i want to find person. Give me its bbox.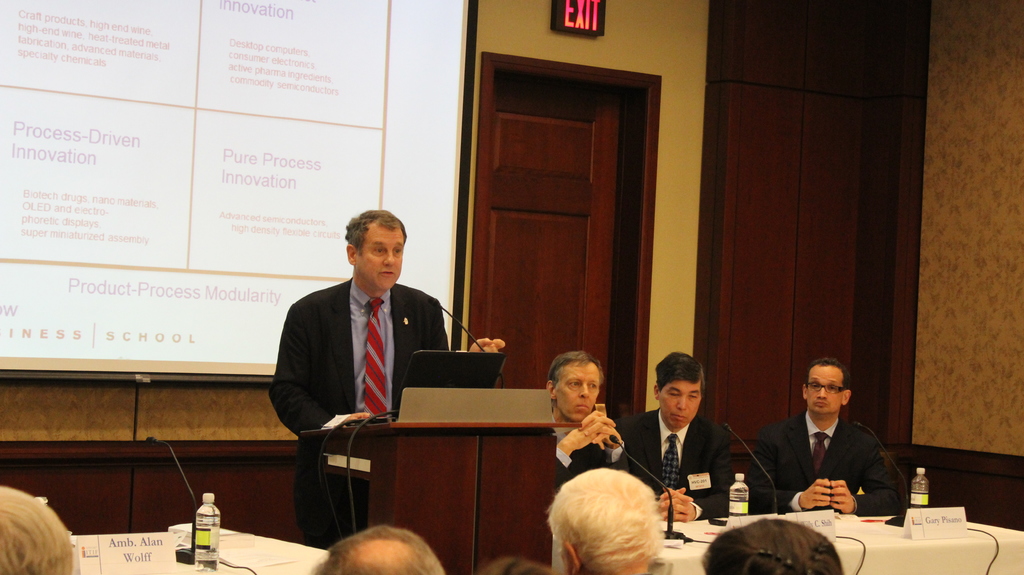
266/210/504/430.
